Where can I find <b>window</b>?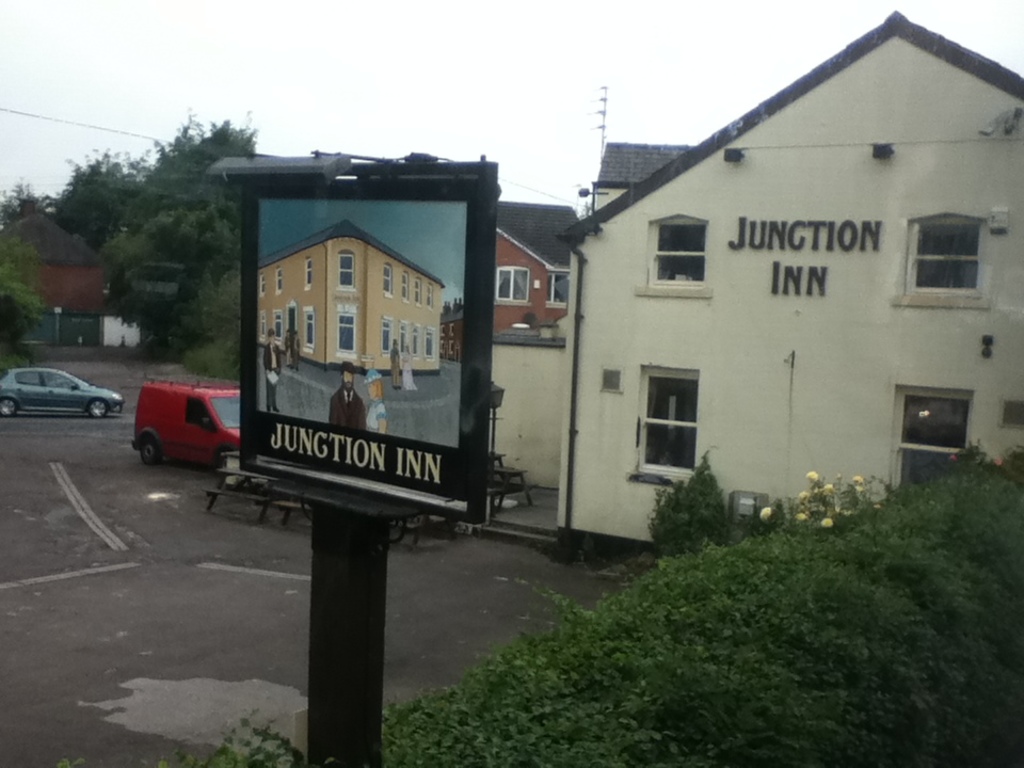
You can find it at (x1=255, y1=311, x2=265, y2=339).
